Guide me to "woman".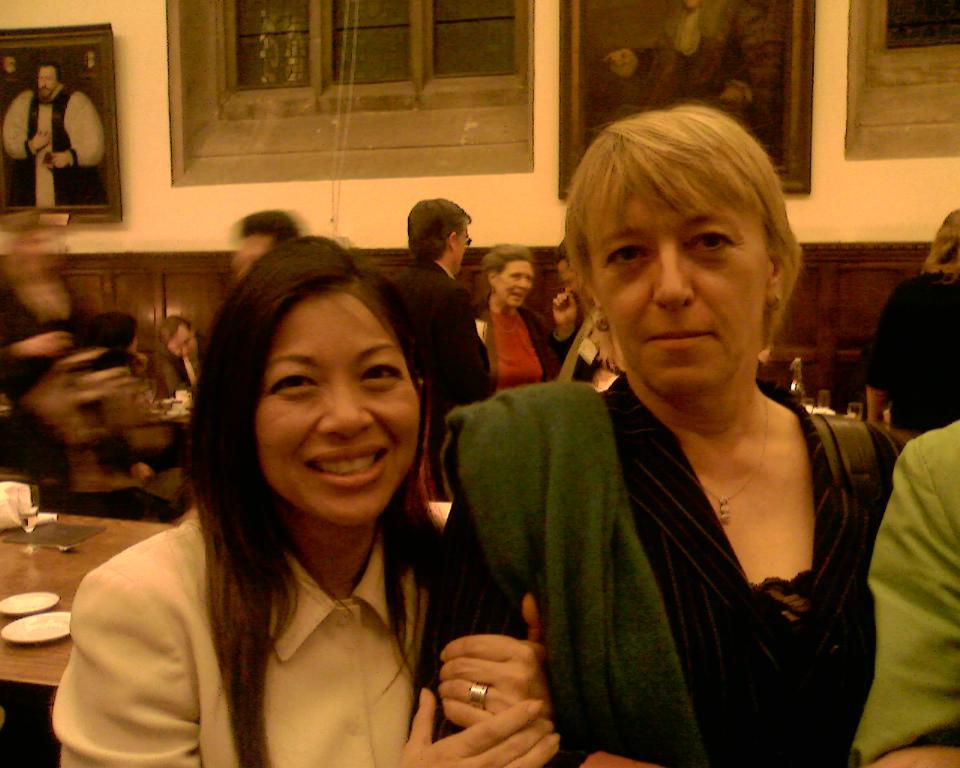
Guidance: l=403, t=107, r=904, b=767.
